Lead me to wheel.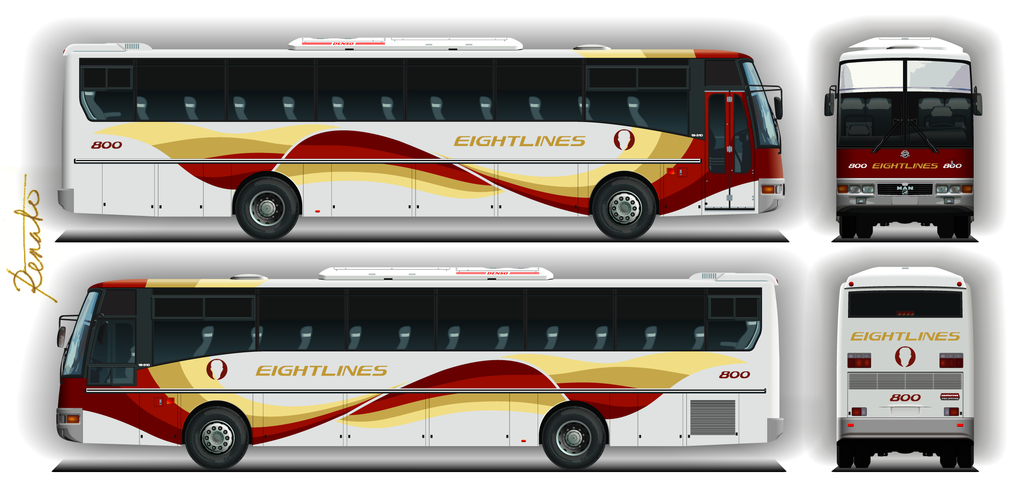
Lead to Rect(189, 407, 252, 473).
